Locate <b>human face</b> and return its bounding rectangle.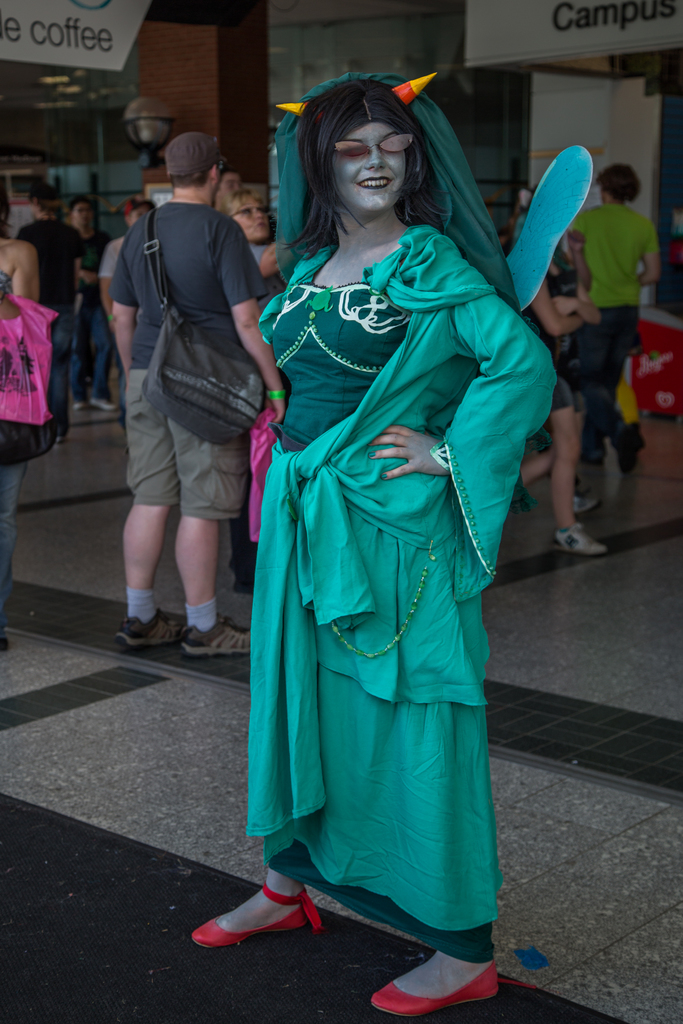
x1=215 y1=170 x2=243 y2=198.
